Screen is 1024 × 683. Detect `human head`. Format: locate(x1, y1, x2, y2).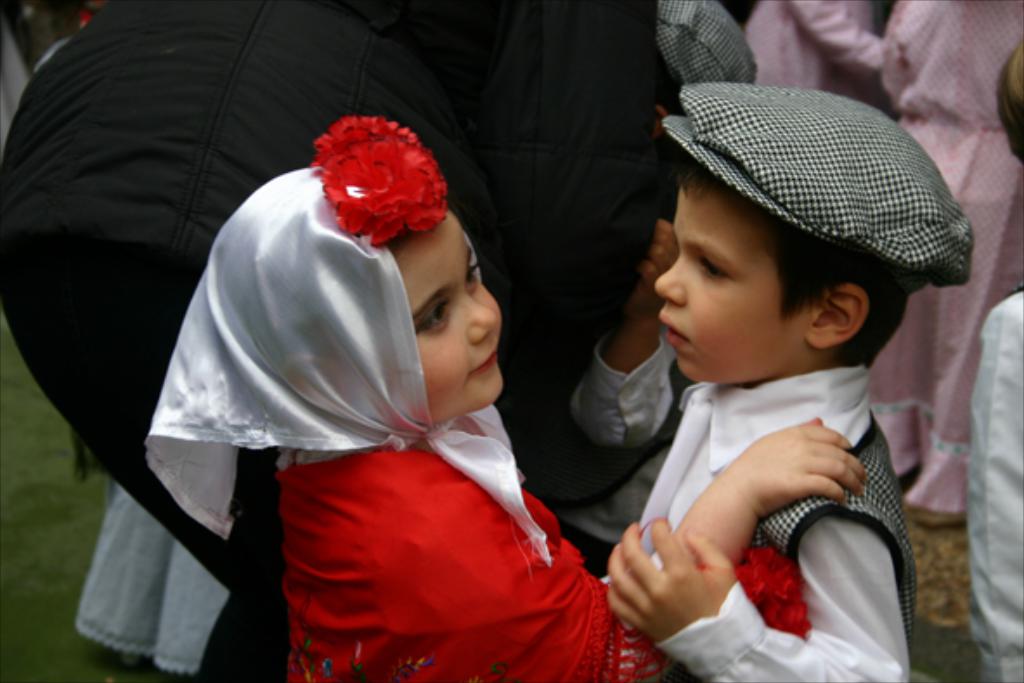
locate(653, 83, 972, 383).
